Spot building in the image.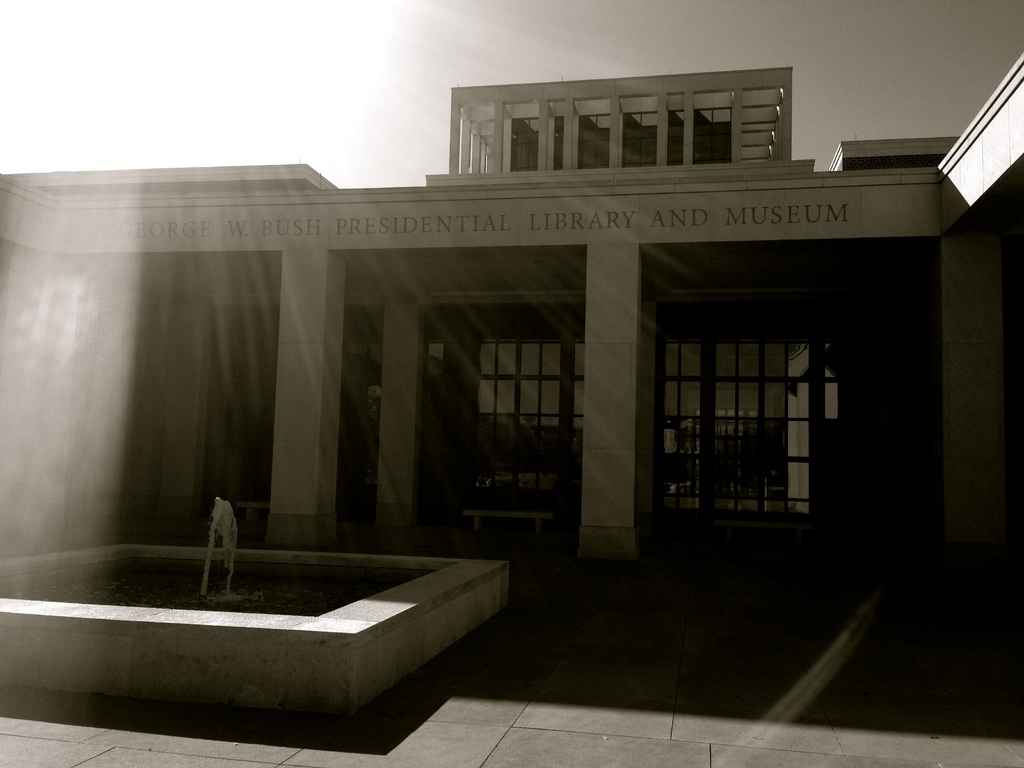
building found at locate(0, 48, 1023, 561).
